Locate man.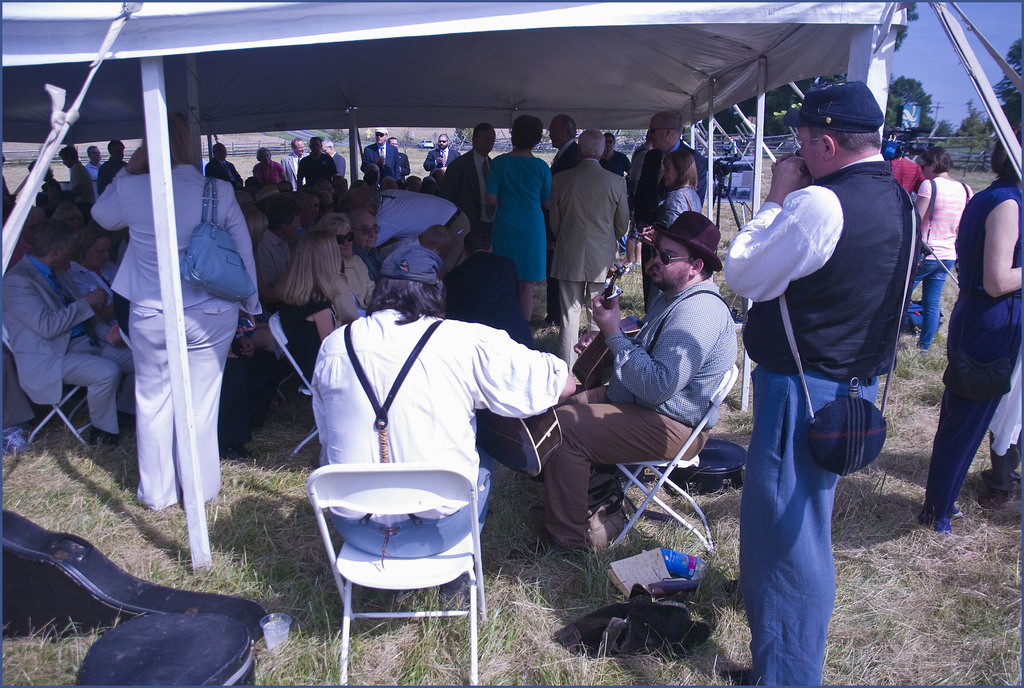
Bounding box: bbox=[348, 207, 383, 288].
